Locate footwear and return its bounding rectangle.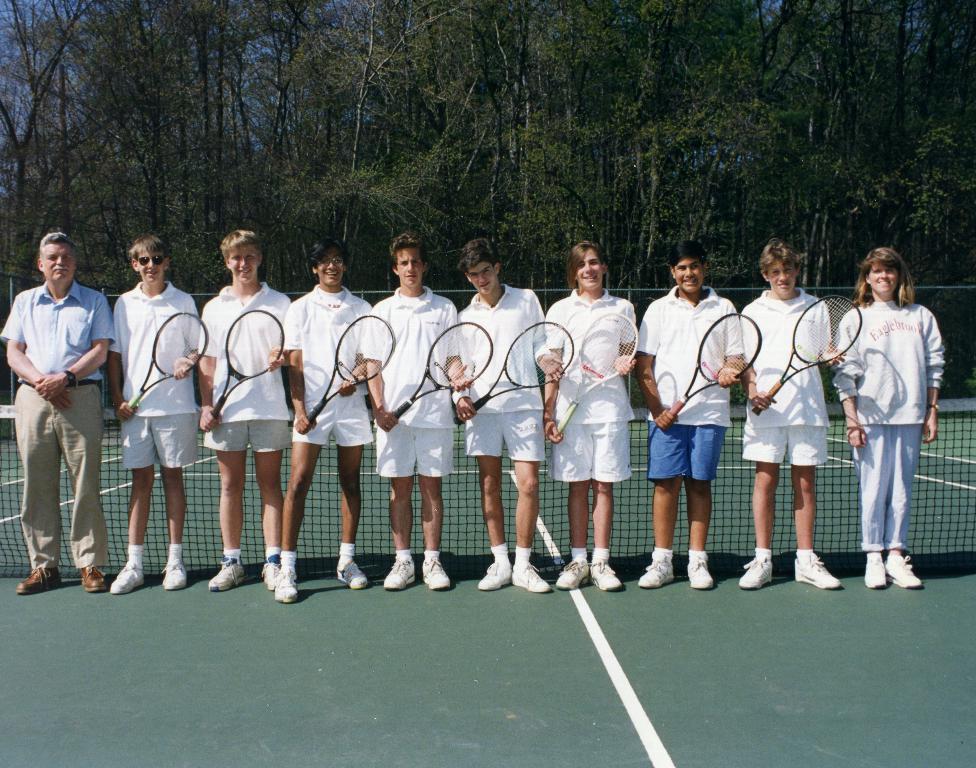
{"x1": 162, "y1": 559, "x2": 184, "y2": 589}.
